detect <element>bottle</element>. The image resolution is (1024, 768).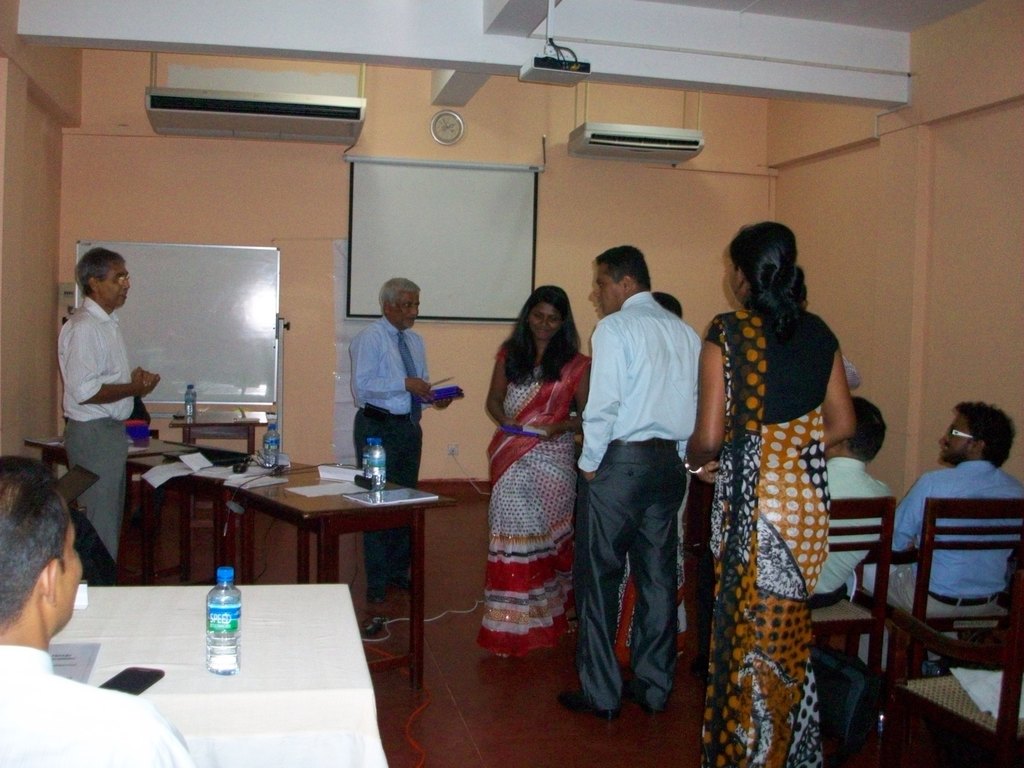
region(184, 384, 200, 422).
